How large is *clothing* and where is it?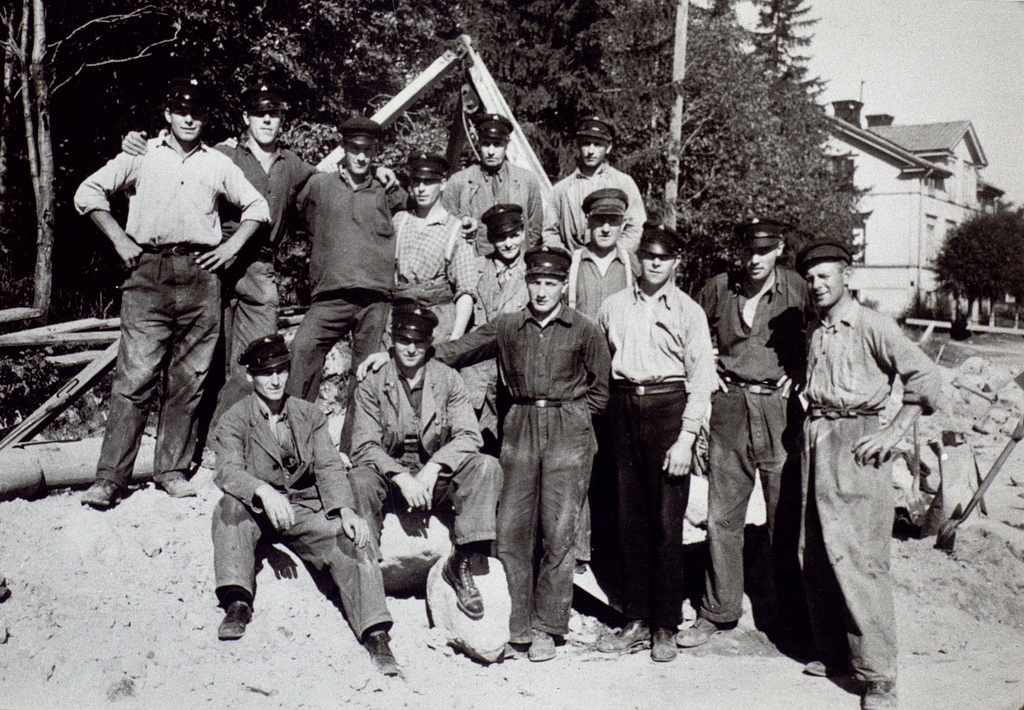
Bounding box: pyautogui.locateOnScreen(339, 360, 510, 575).
